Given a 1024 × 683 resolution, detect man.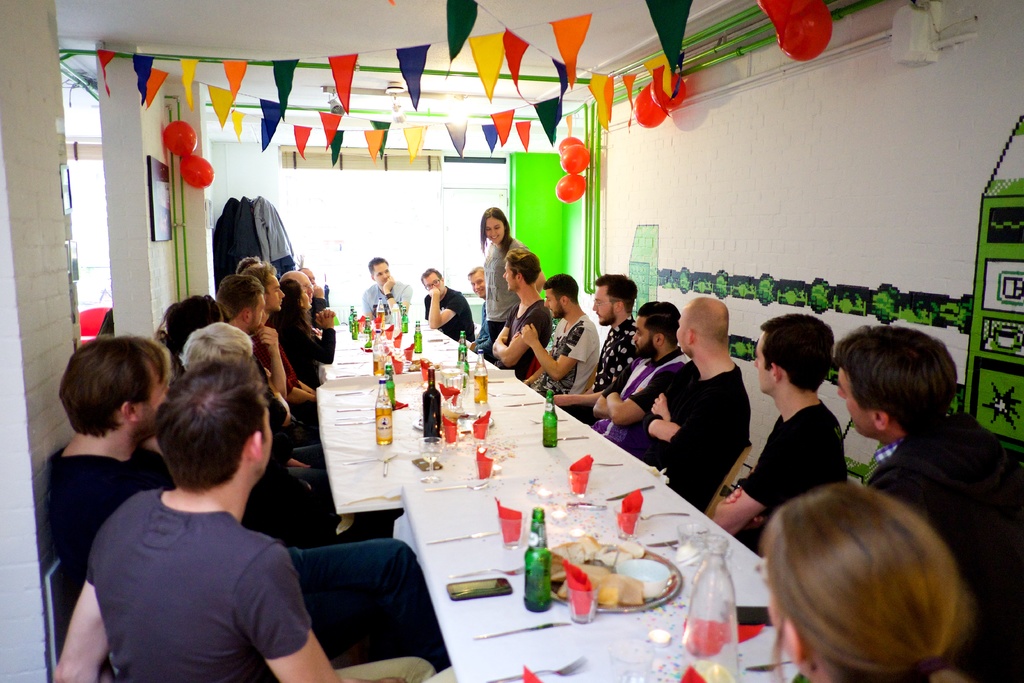
bbox=(237, 268, 312, 429).
